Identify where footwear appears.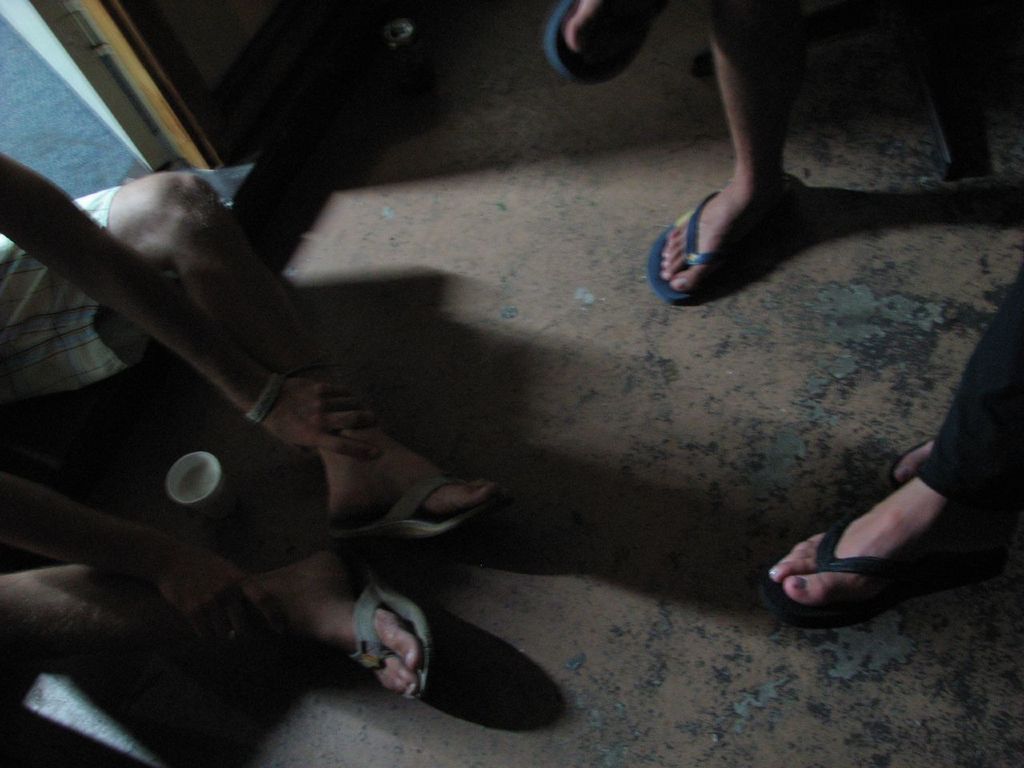
Appears at <box>341,573,435,703</box>.
